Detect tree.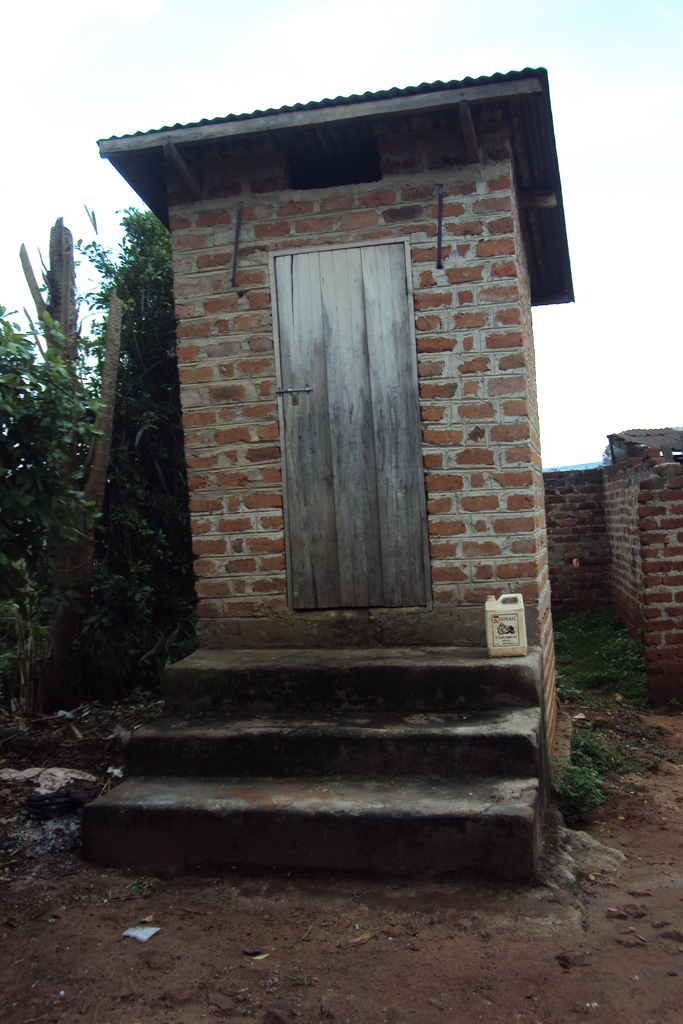
Detected at <region>2, 196, 158, 731</region>.
